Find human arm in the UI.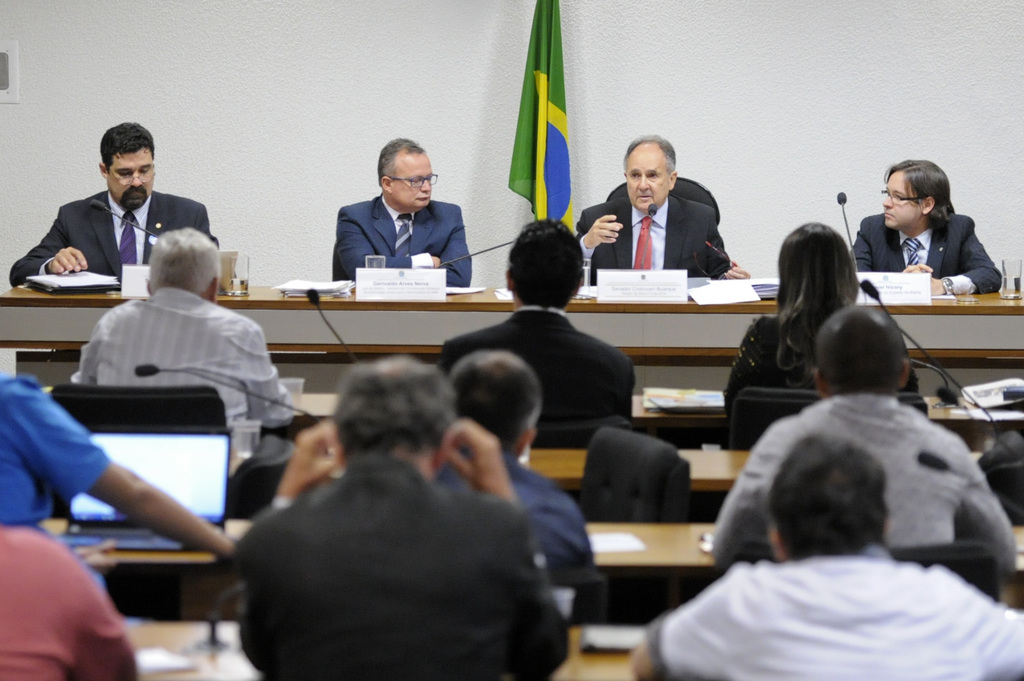
UI element at [x1=0, y1=378, x2=236, y2=566].
